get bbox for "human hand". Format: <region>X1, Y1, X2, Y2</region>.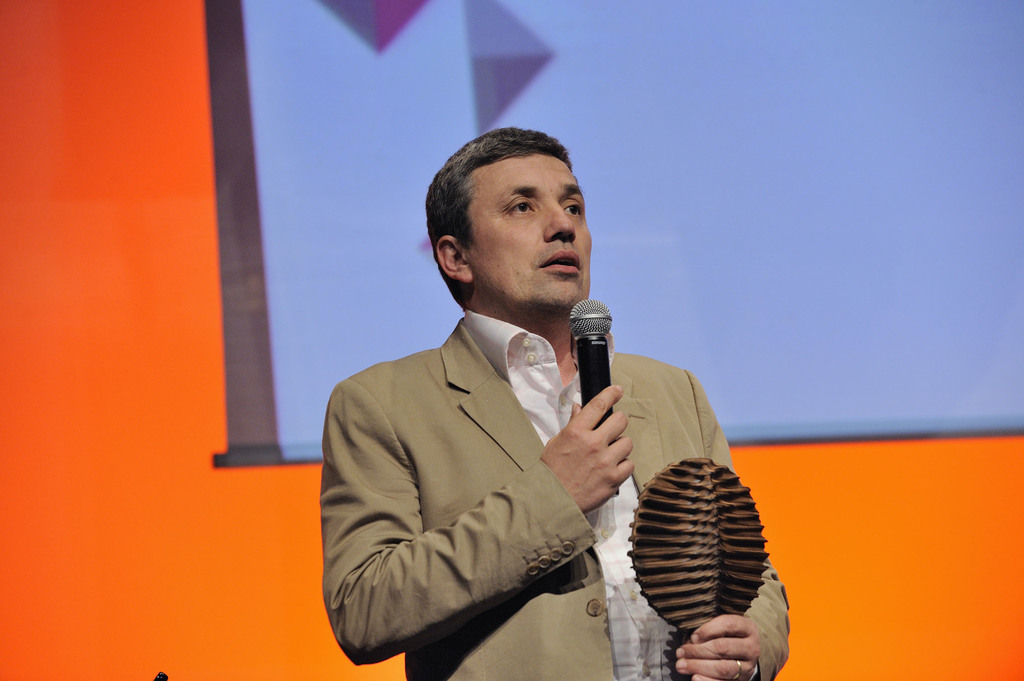
<region>558, 399, 643, 513</region>.
